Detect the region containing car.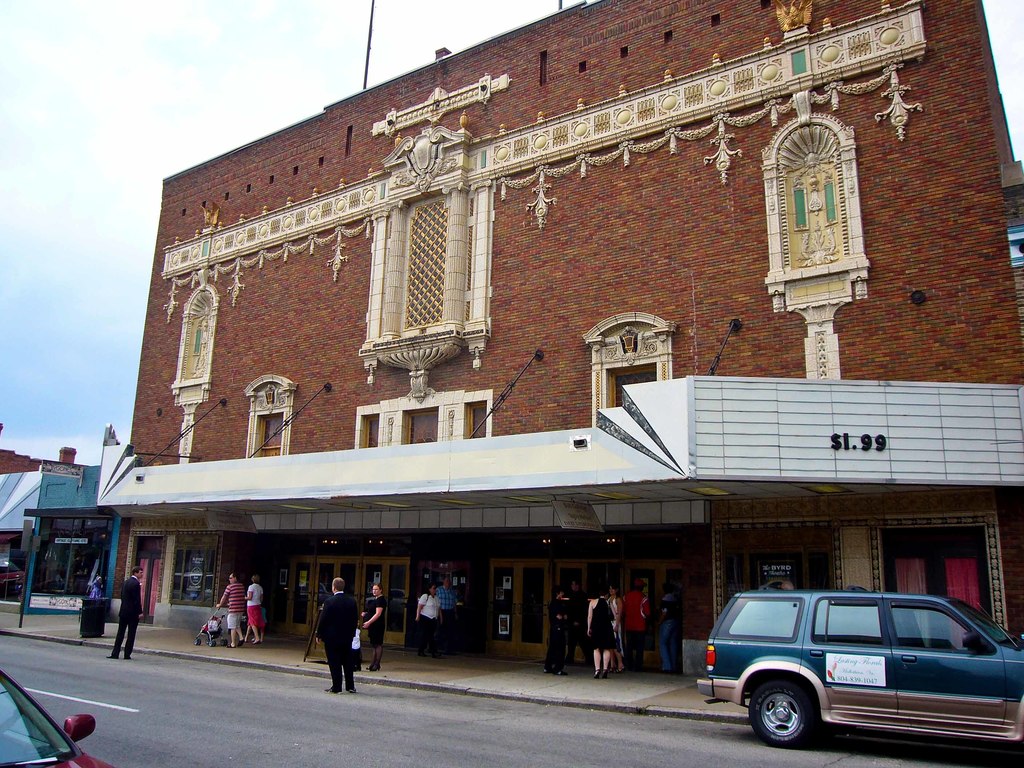
[692,598,1005,758].
